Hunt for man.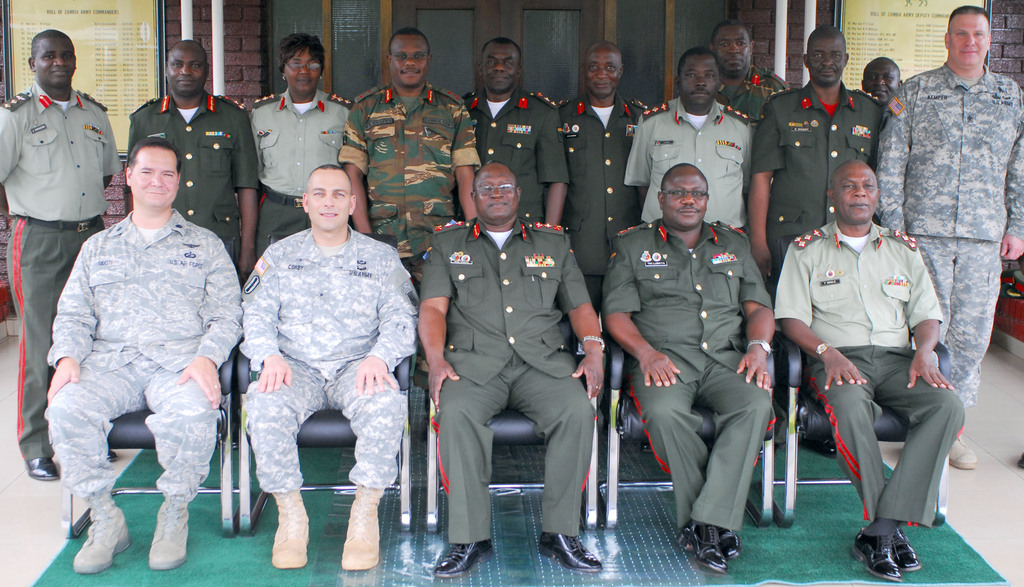
Hunted down at 0 27 120 478.
